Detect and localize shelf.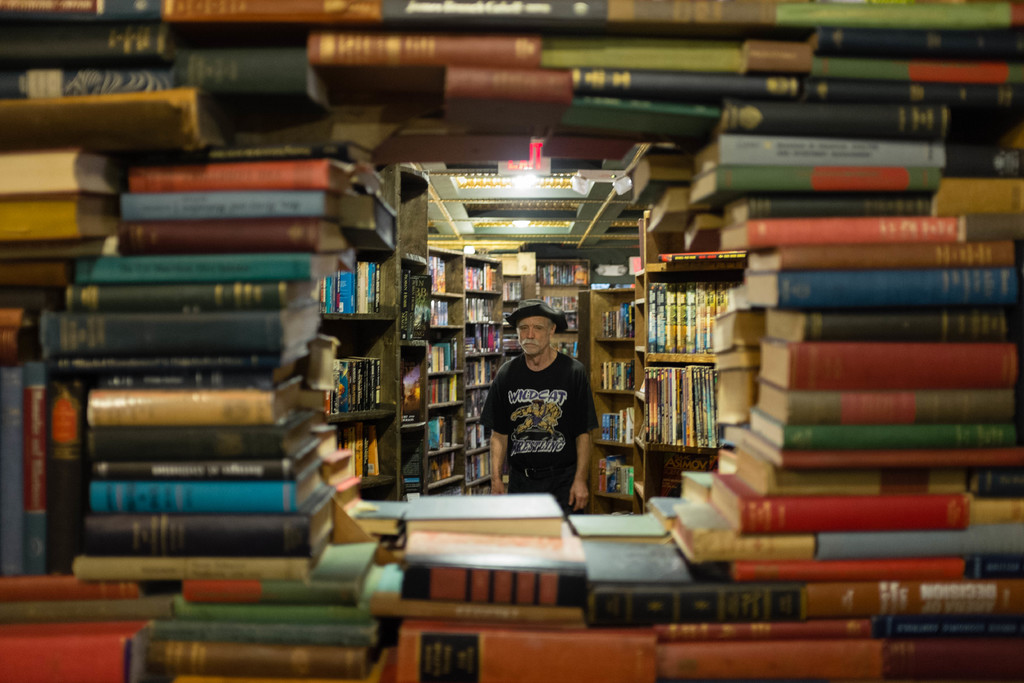
Localized at BBox(430, 258, 470, 290).
